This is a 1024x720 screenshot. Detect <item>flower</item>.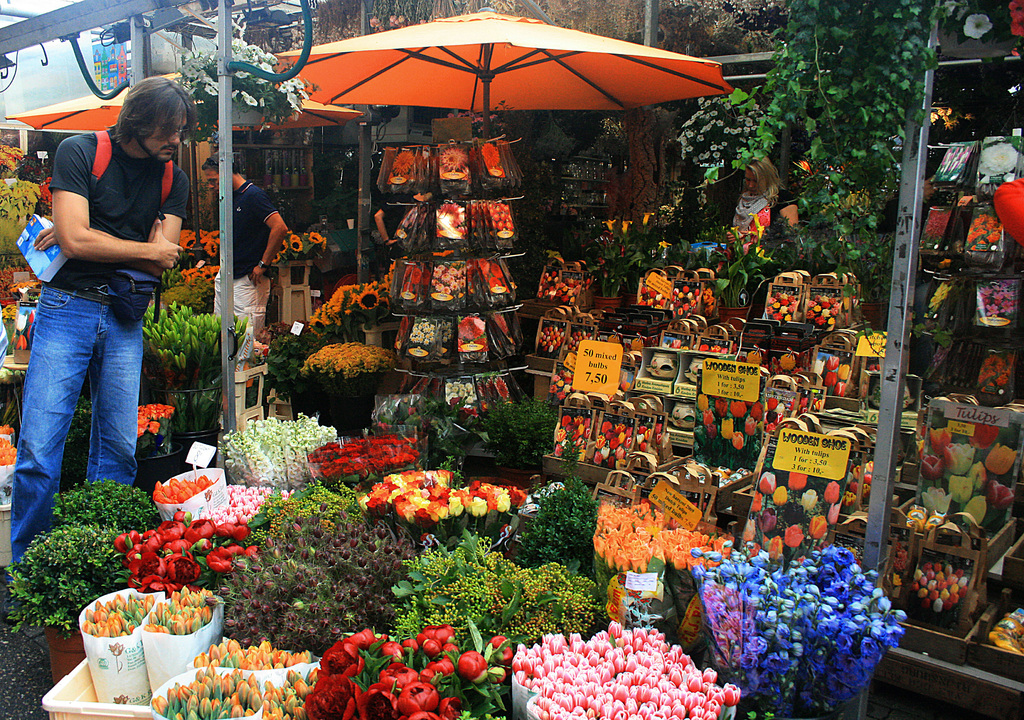
[390,151,416,176].
